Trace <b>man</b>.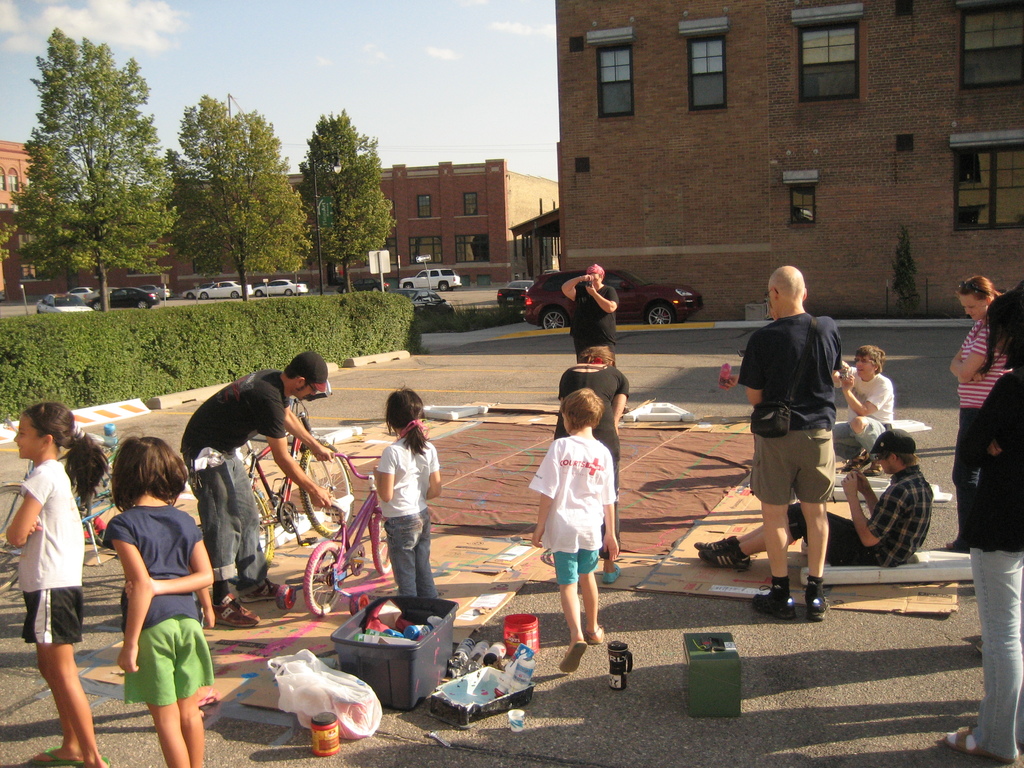
Traced to [737, 263, 842, 619].
